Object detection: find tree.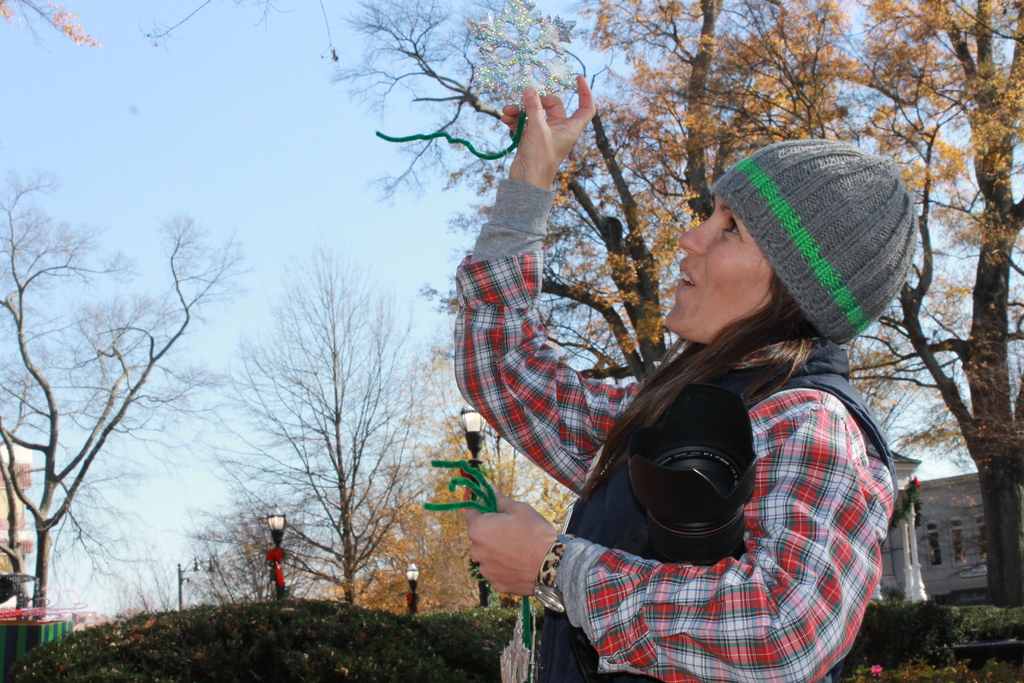
pyautogui.locateOnScreen(10, 186, 218, 653).
